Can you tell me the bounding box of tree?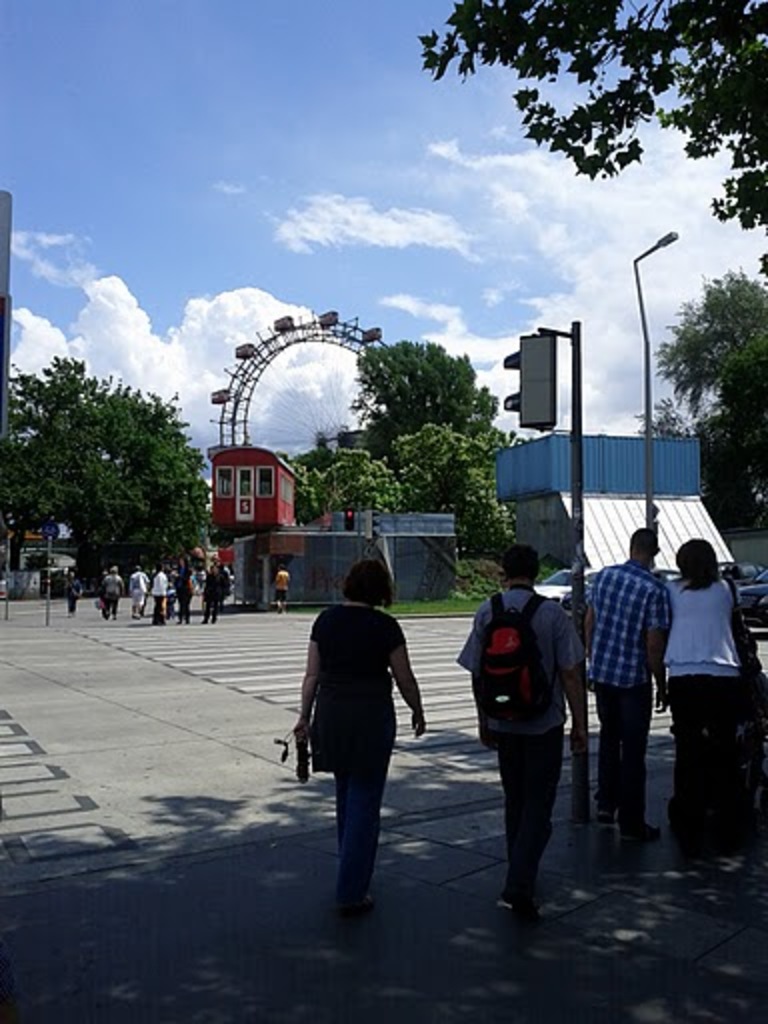
16:340:204:588.
